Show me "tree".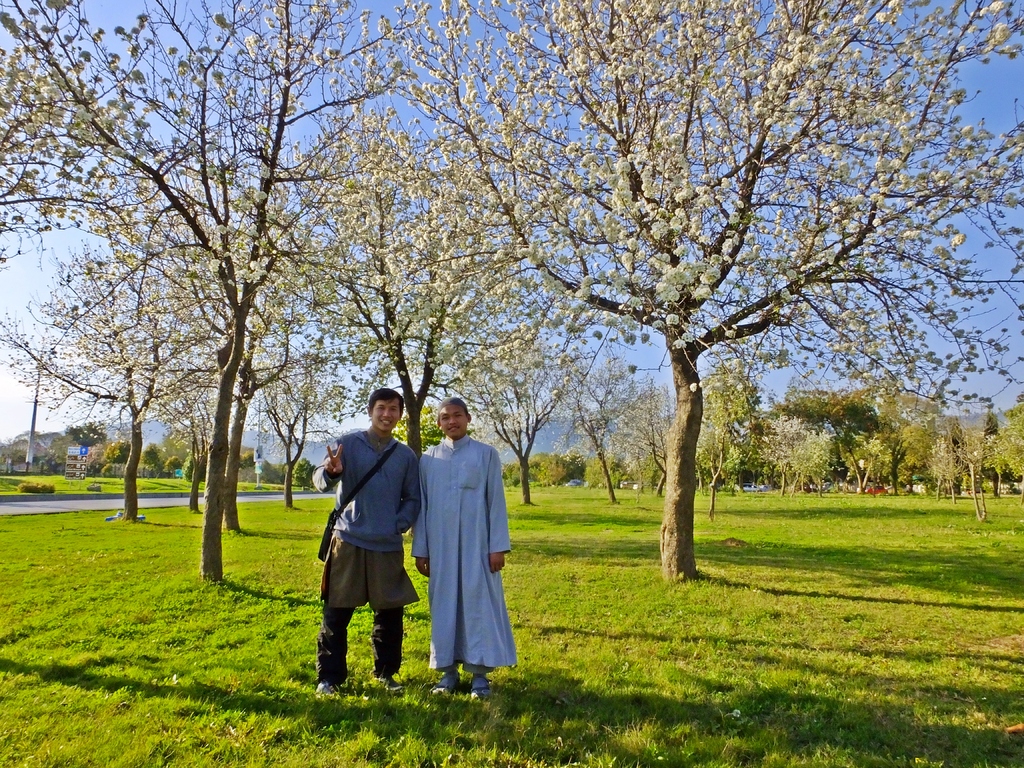
"tree" is here: {"x1": 318, "y1": 1, "x2": 540, "y2": 460}.
